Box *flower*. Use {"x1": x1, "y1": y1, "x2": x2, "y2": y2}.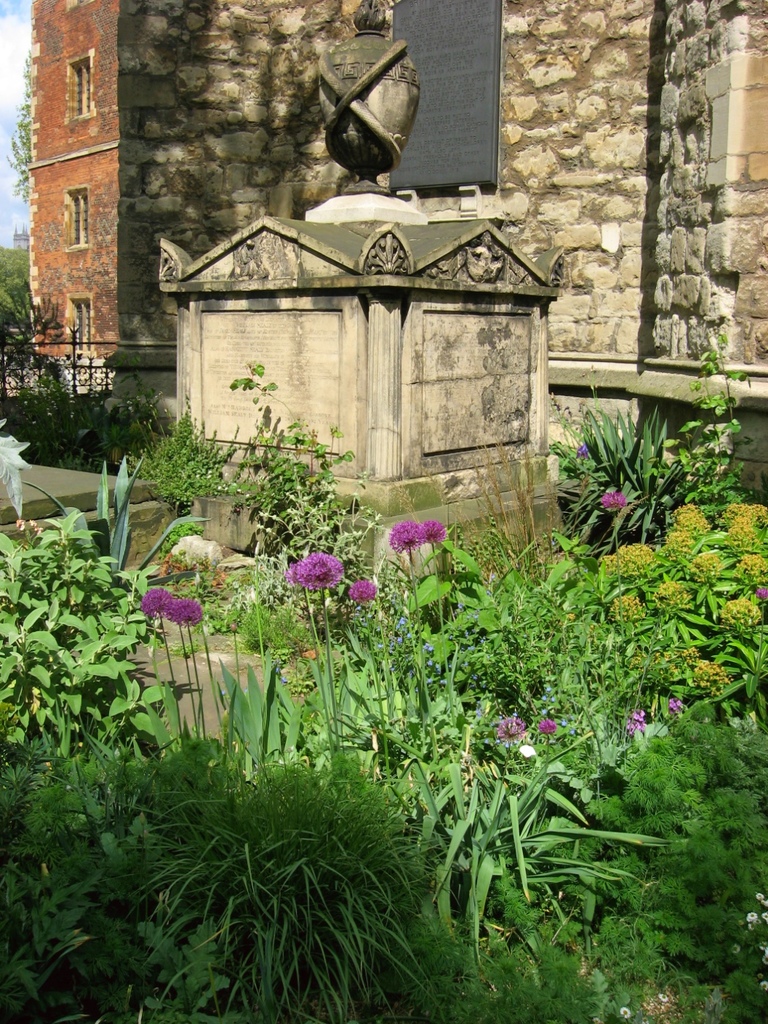
{"x1": 393, "y1": 527, "x2": 421, "y2": 551}.
